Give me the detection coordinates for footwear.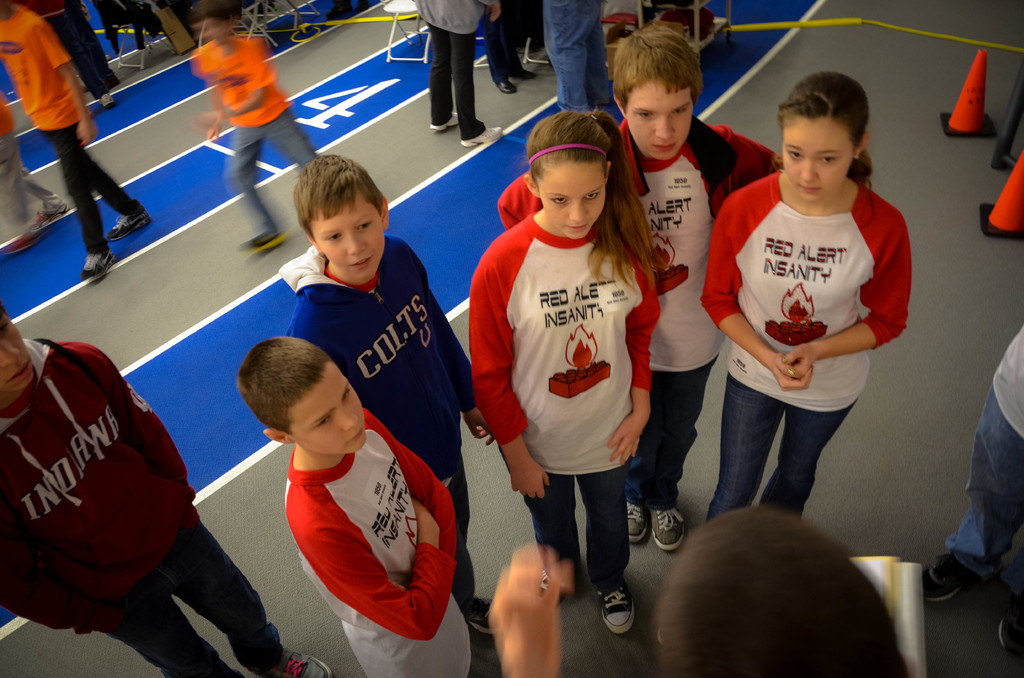
(left=623, top=501, right=647, bottom=545).
